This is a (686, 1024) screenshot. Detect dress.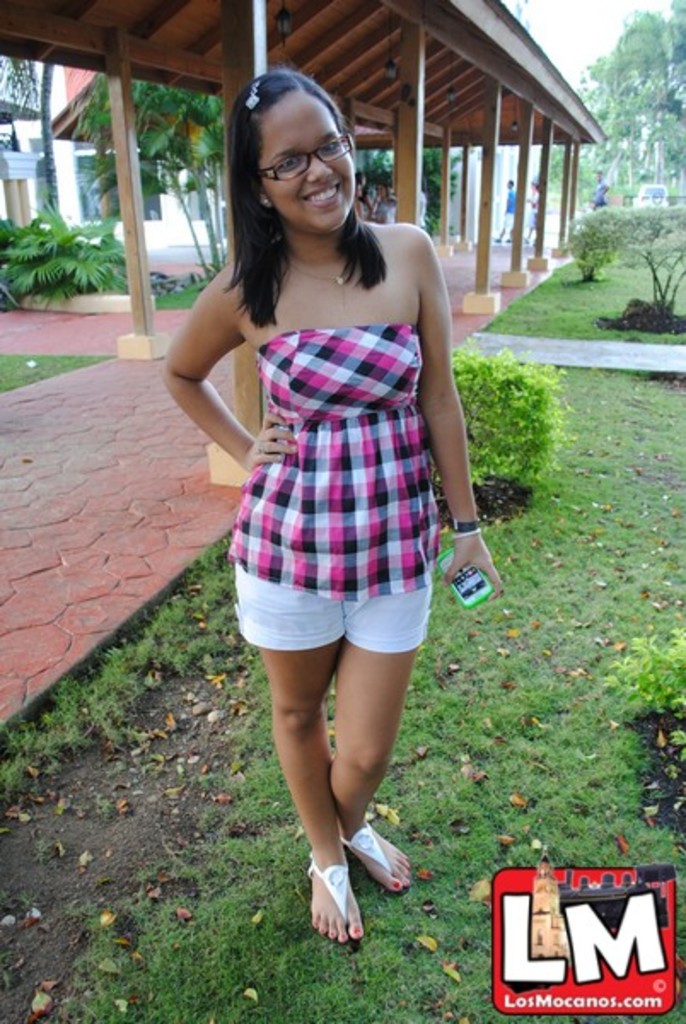
234, 328, 439, 602.
